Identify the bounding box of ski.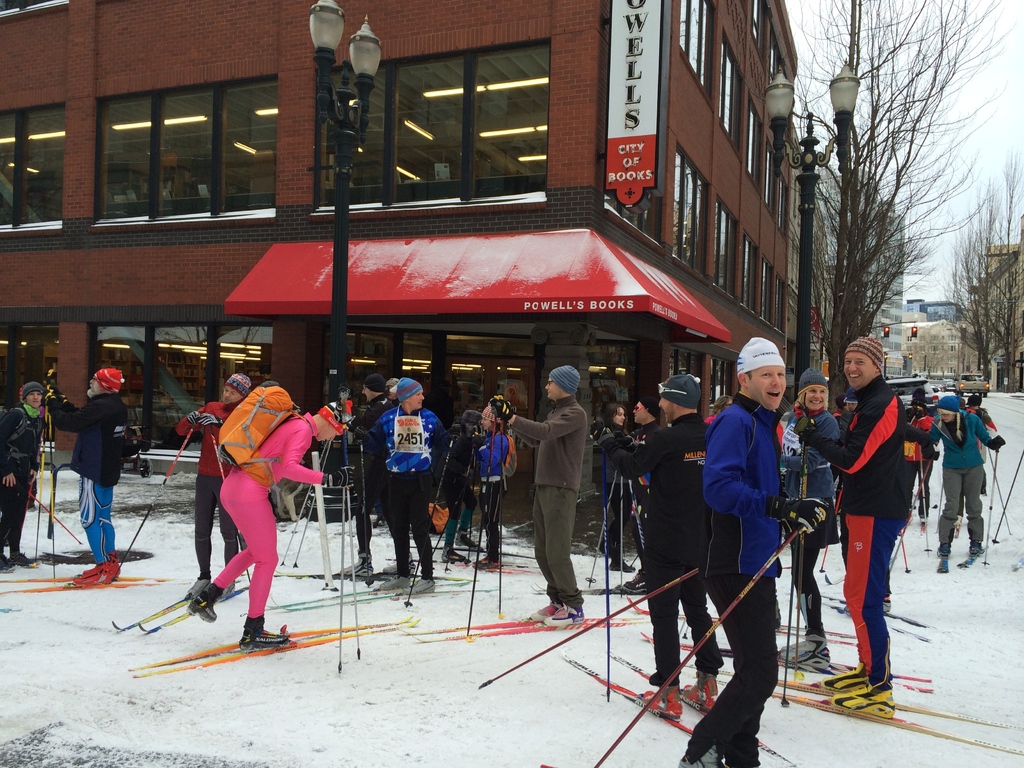
[left=684, top=663, right=1020, bottom=730].
